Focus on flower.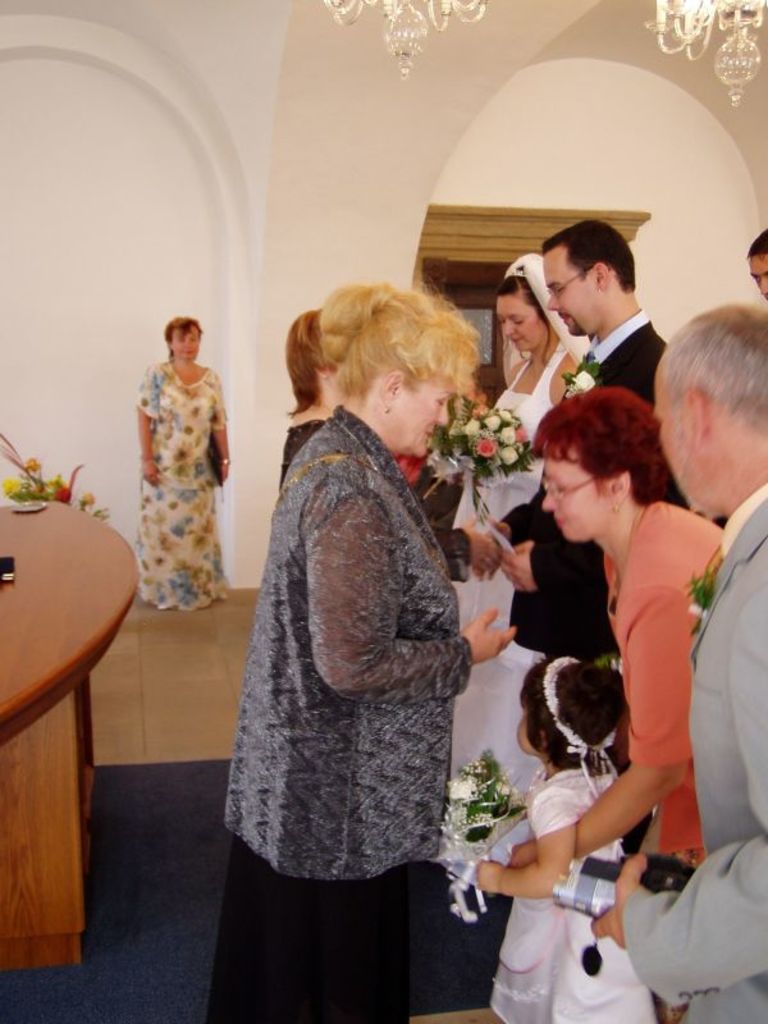
Focused at box=[448, 756, 521, 849].
